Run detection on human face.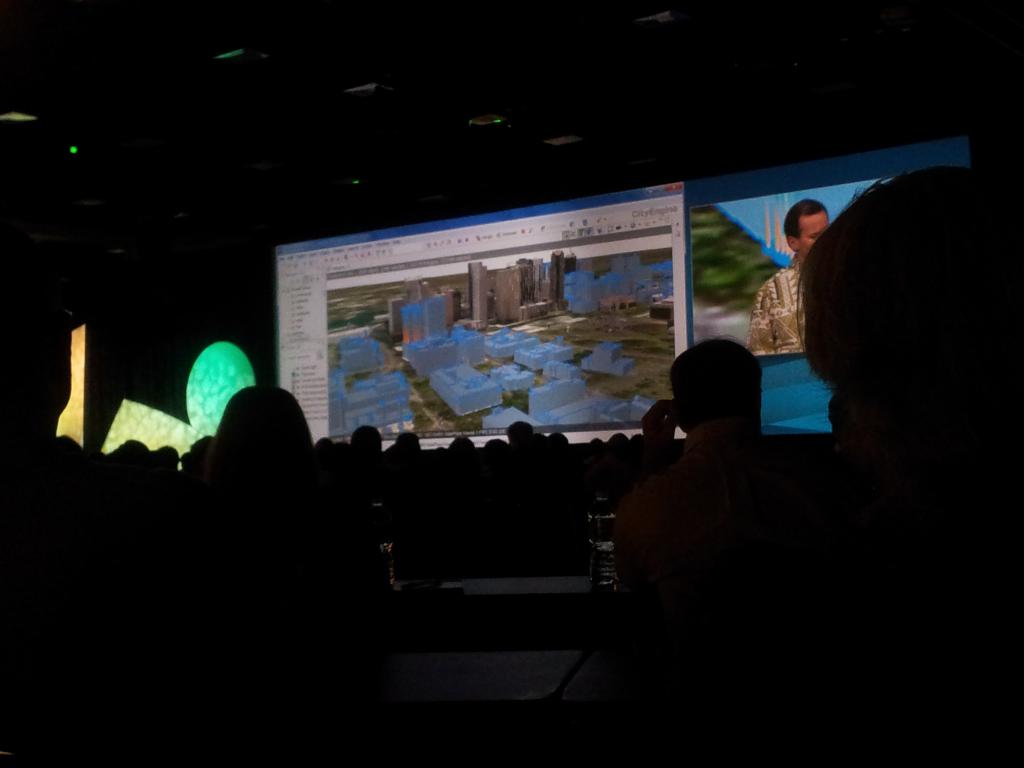
Result: x1=794 y1=209 x2=828 y2=260.
